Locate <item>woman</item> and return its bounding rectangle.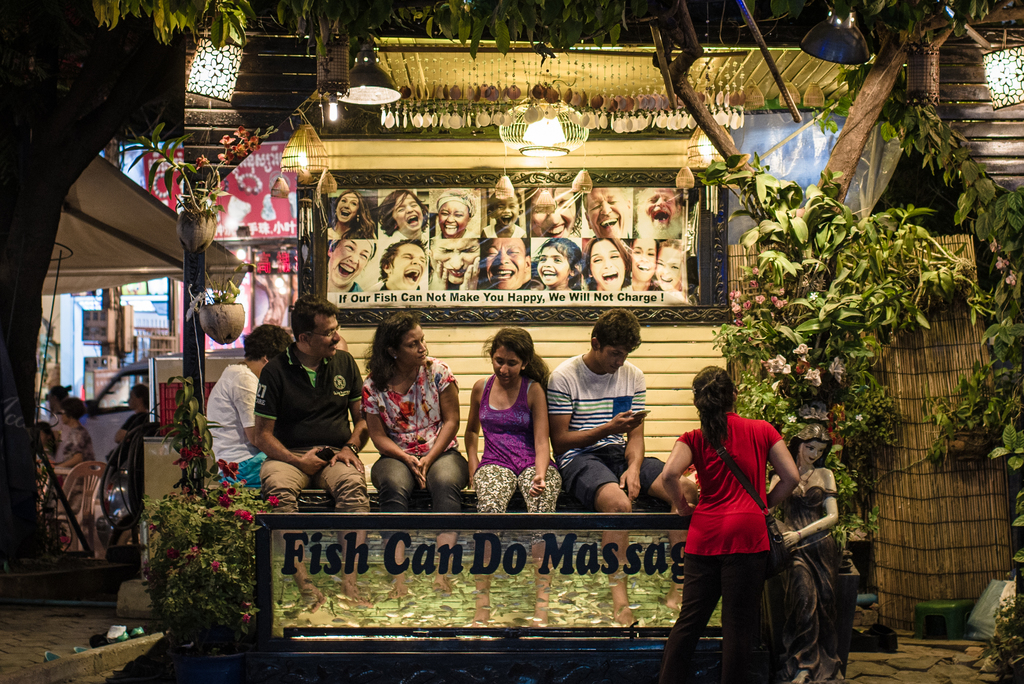
x1=375 y1=190 x2=428 y2=238.
